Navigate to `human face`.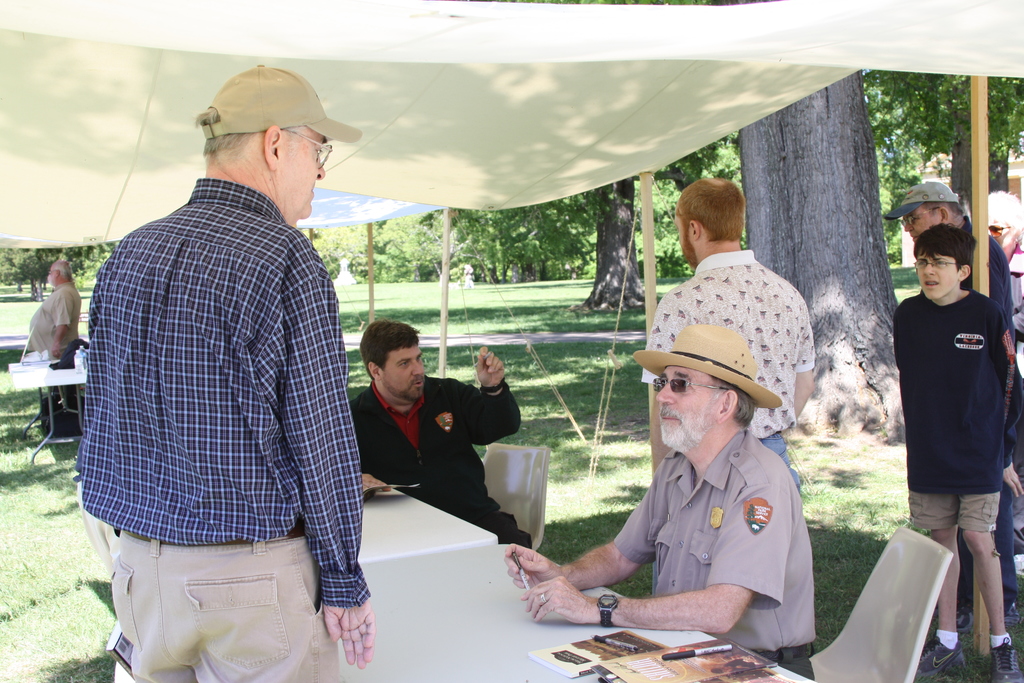
Navigation target: l=915, t=256, r=957, b=299.
